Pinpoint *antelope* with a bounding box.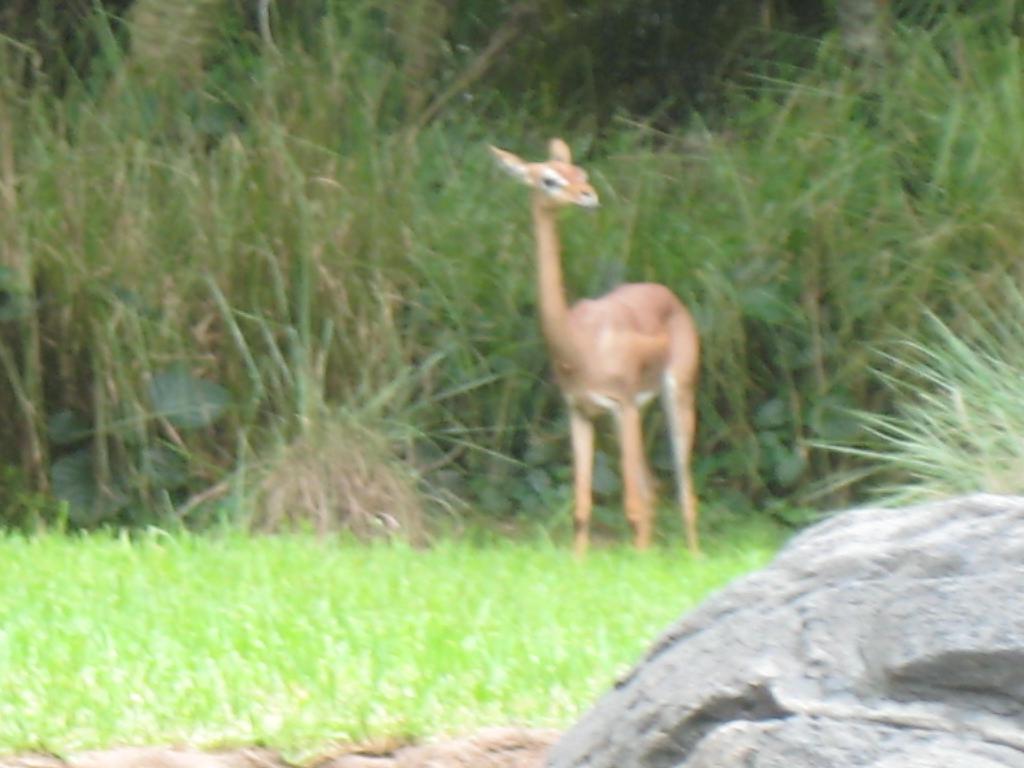
488 132 701 548.
